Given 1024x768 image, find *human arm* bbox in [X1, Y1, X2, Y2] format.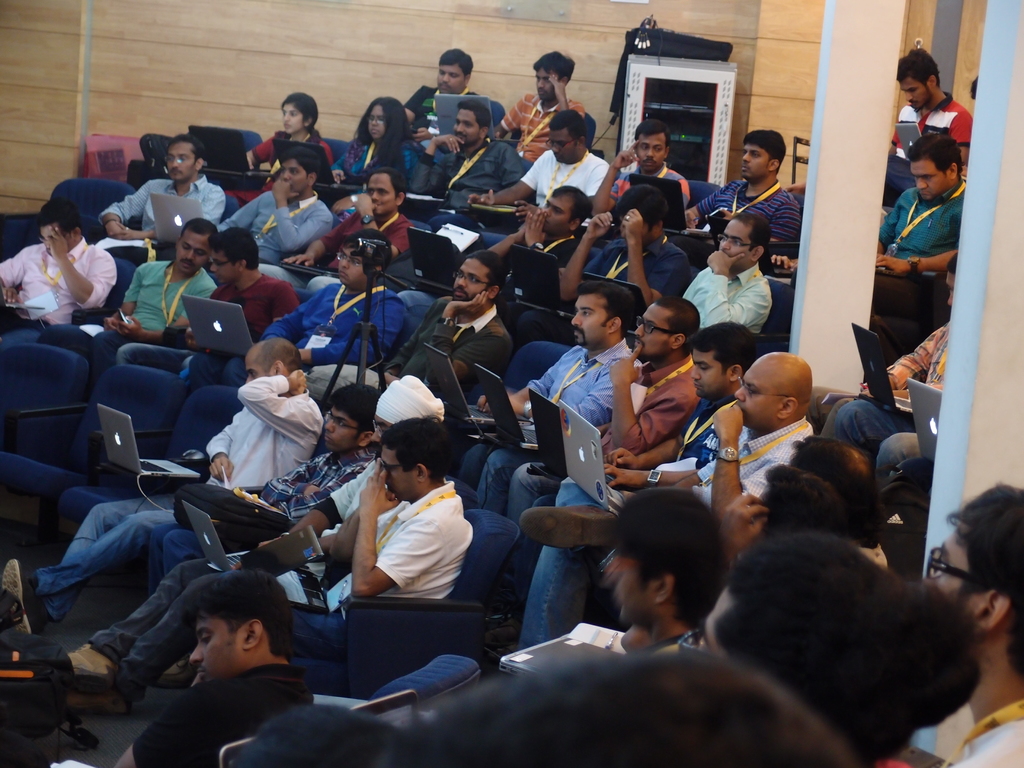
[314, 531, 332, 555].
